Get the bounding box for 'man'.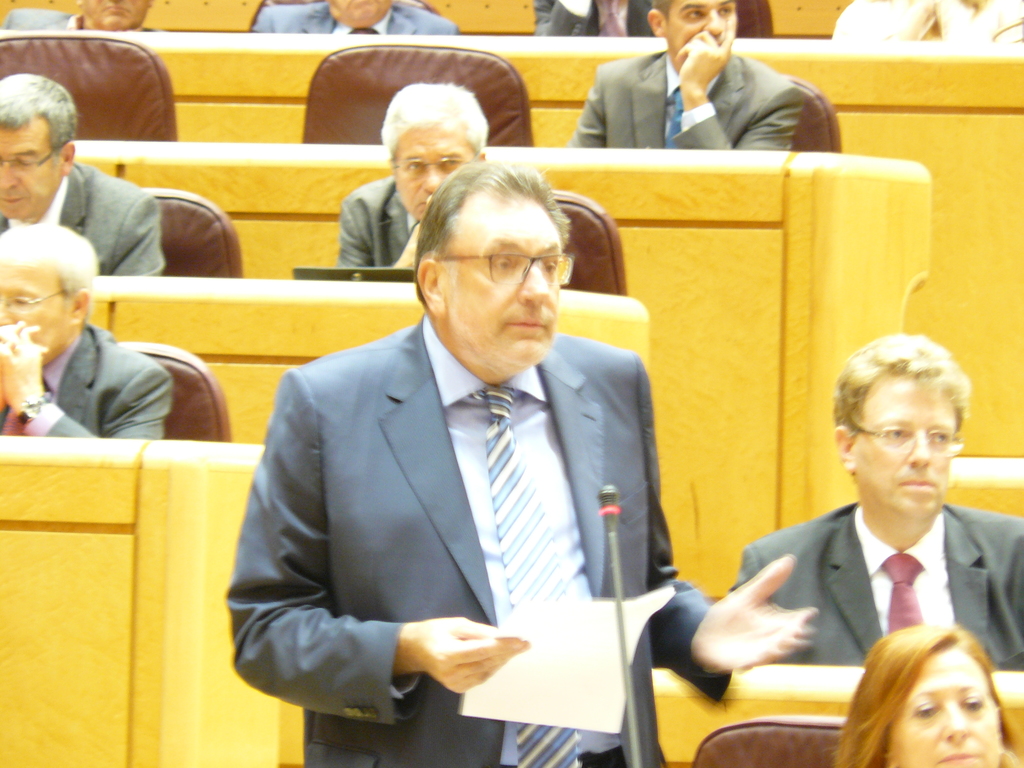
crop(237, 144, 717, 738).
